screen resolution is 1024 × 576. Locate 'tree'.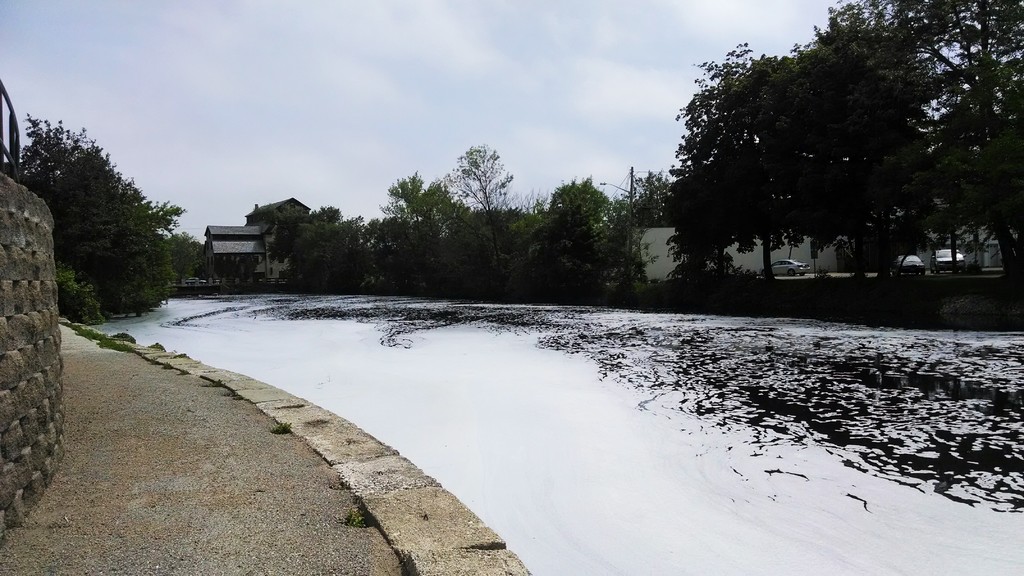
select_region(244, 197, 360, 285).
